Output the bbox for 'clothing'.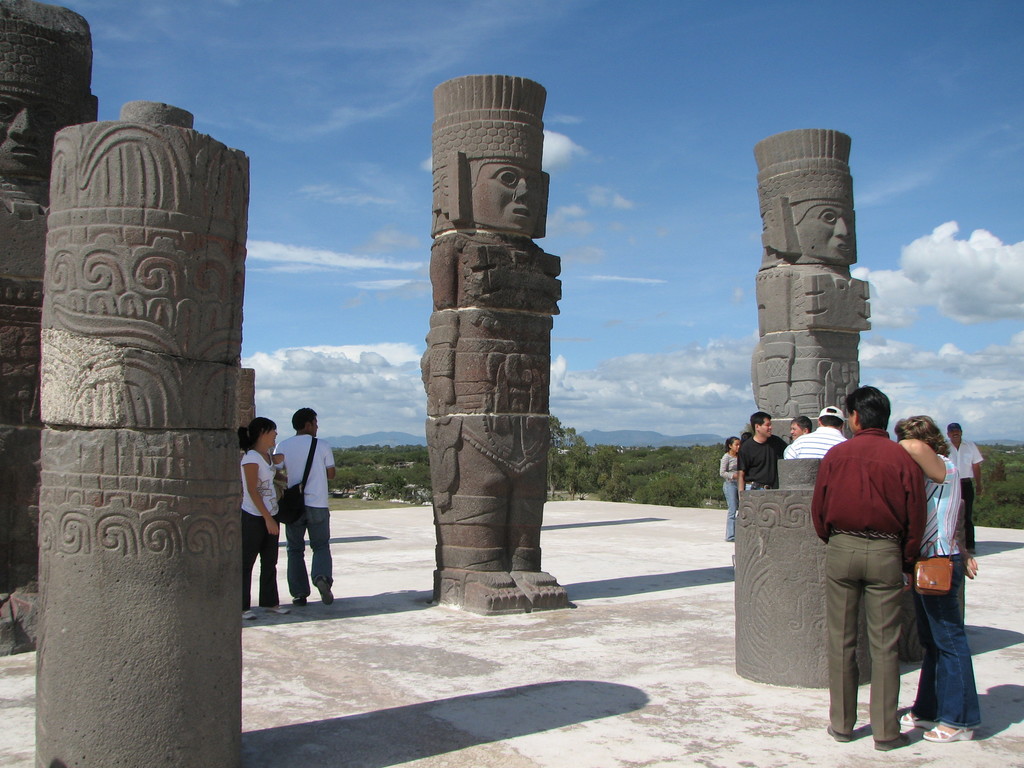
(left=787, top=422, right=854, bottom=463).
